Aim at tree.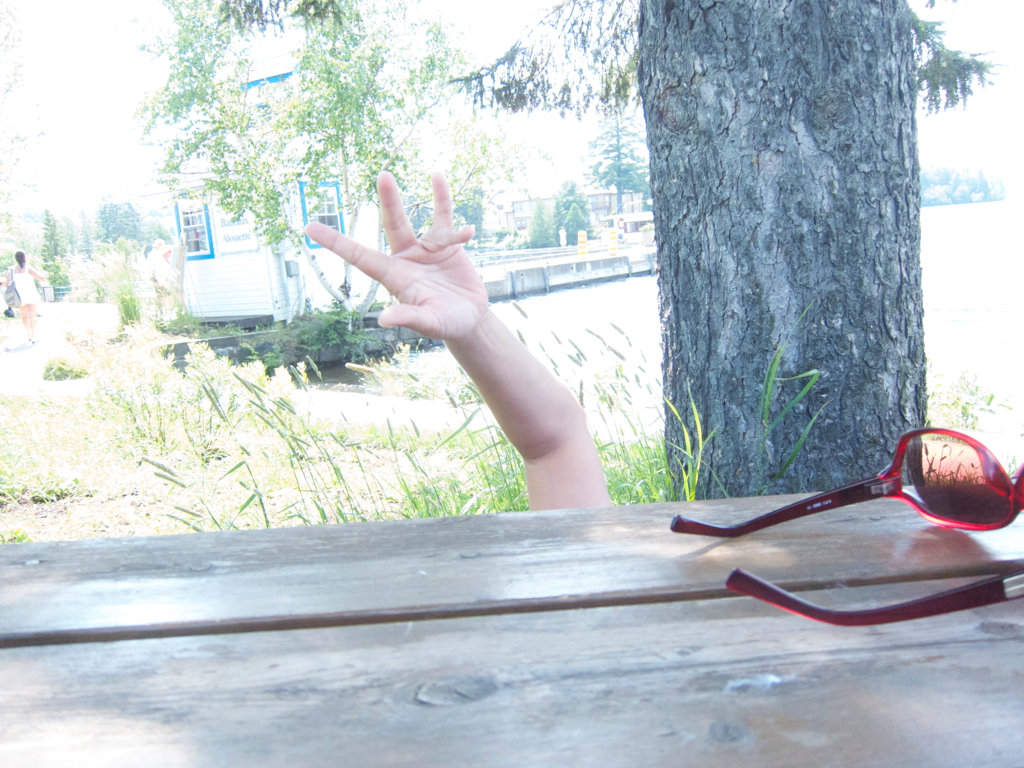
Aimed at 35:211:70:289.
